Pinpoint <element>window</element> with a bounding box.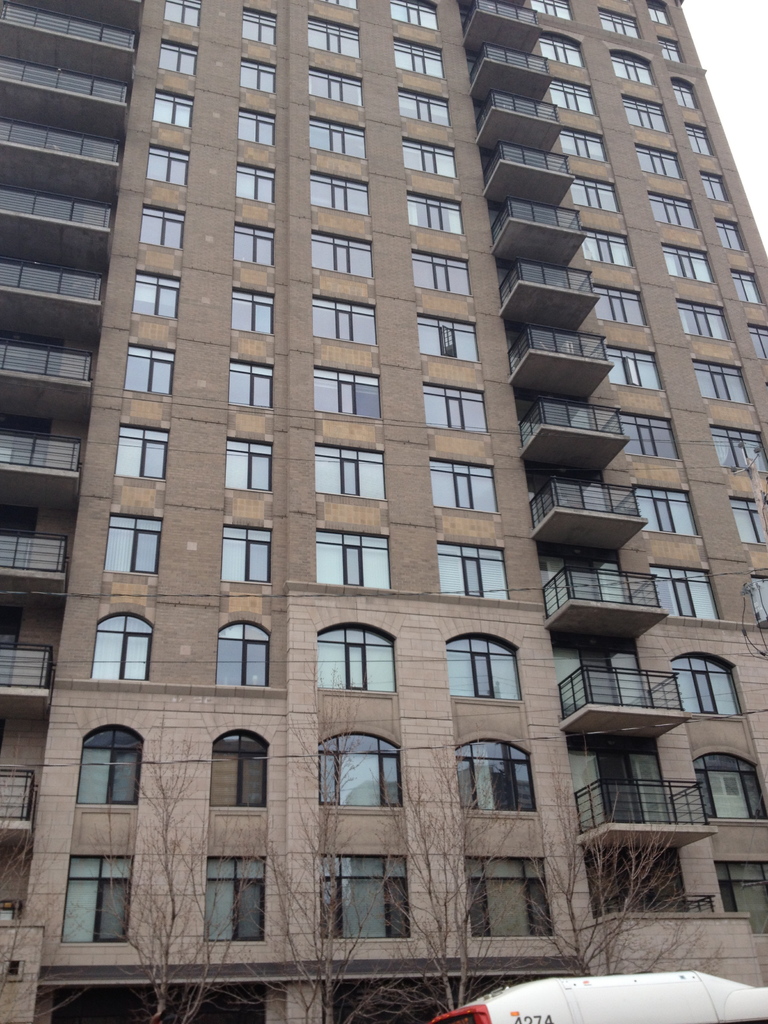
{"x1": 593, "y1": 4, "x2": 642, "y2": 42}.
